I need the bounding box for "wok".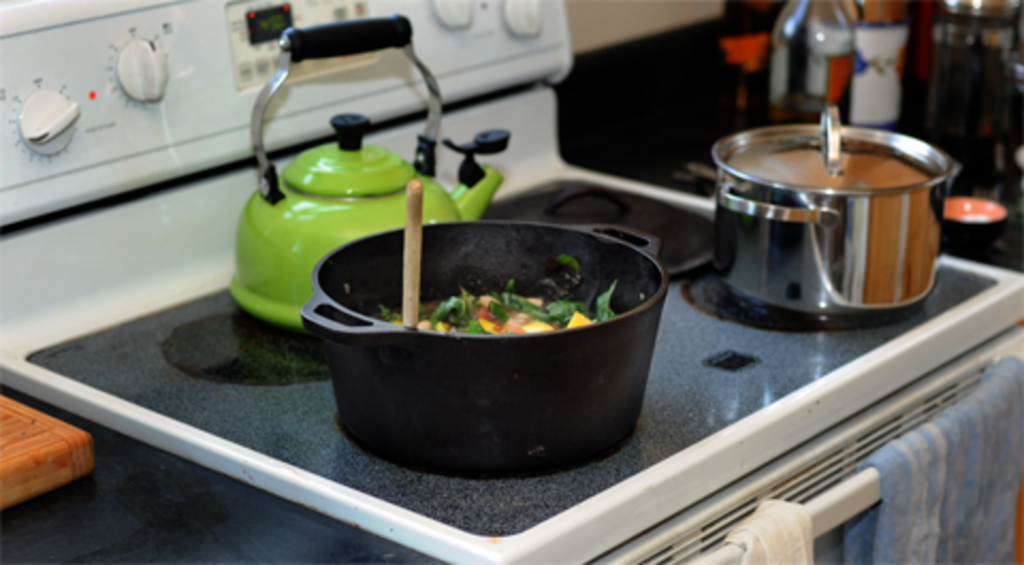
Here it is: (284,207,655,463).
